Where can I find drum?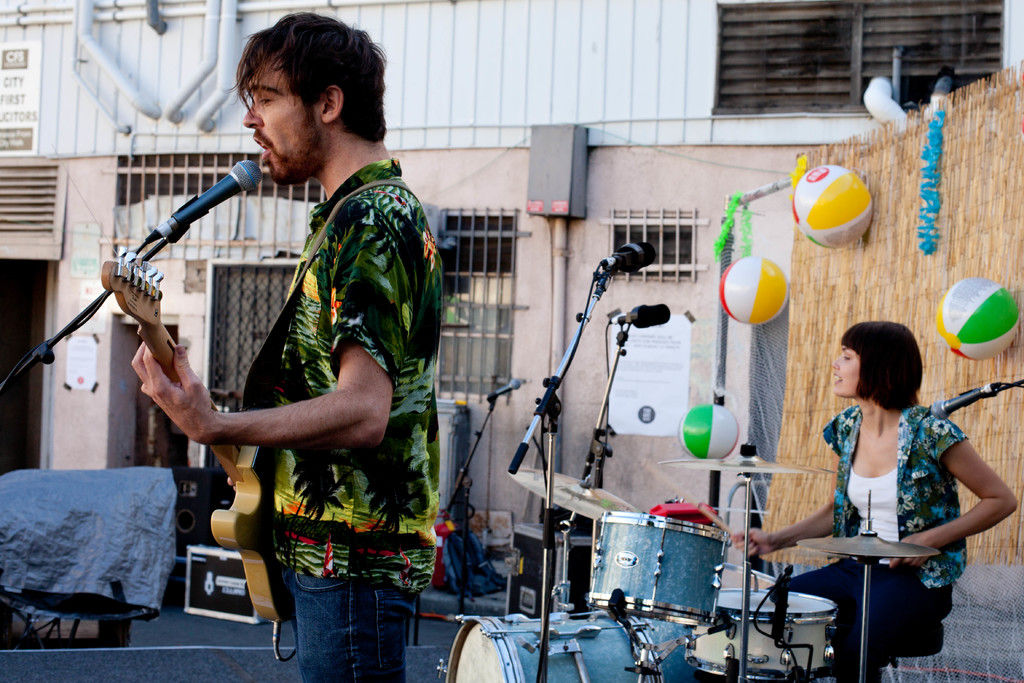
You can find it at [687, 588, 840, 682].
